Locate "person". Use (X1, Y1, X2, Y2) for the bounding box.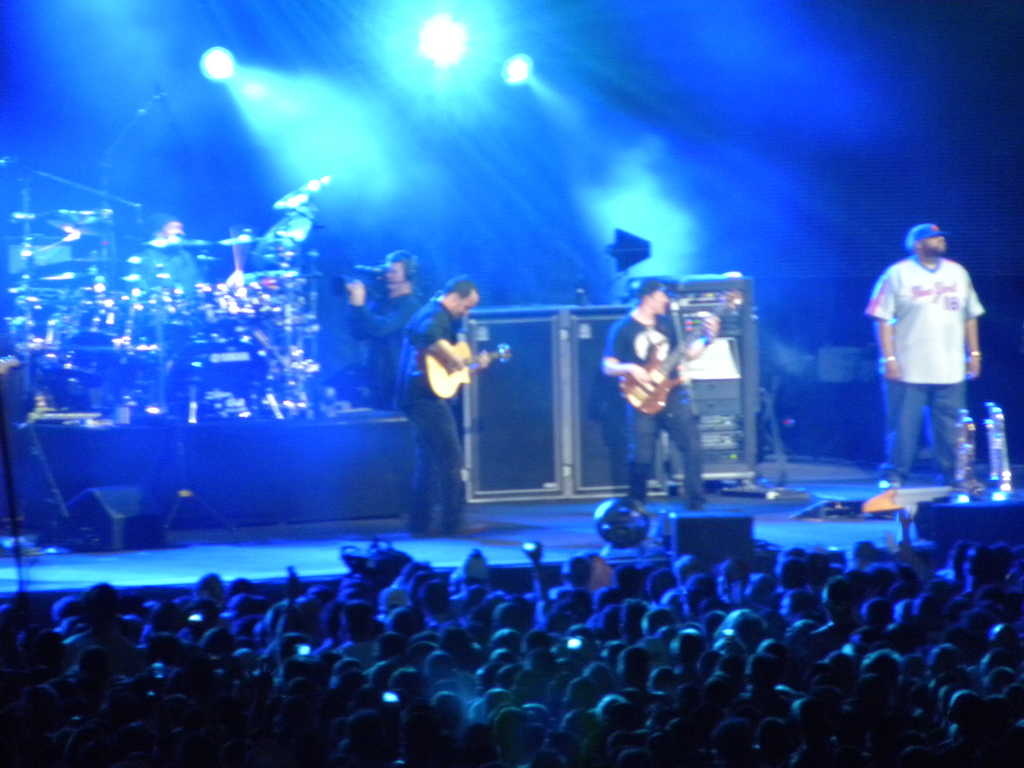
(867, 225, 985, 494).
